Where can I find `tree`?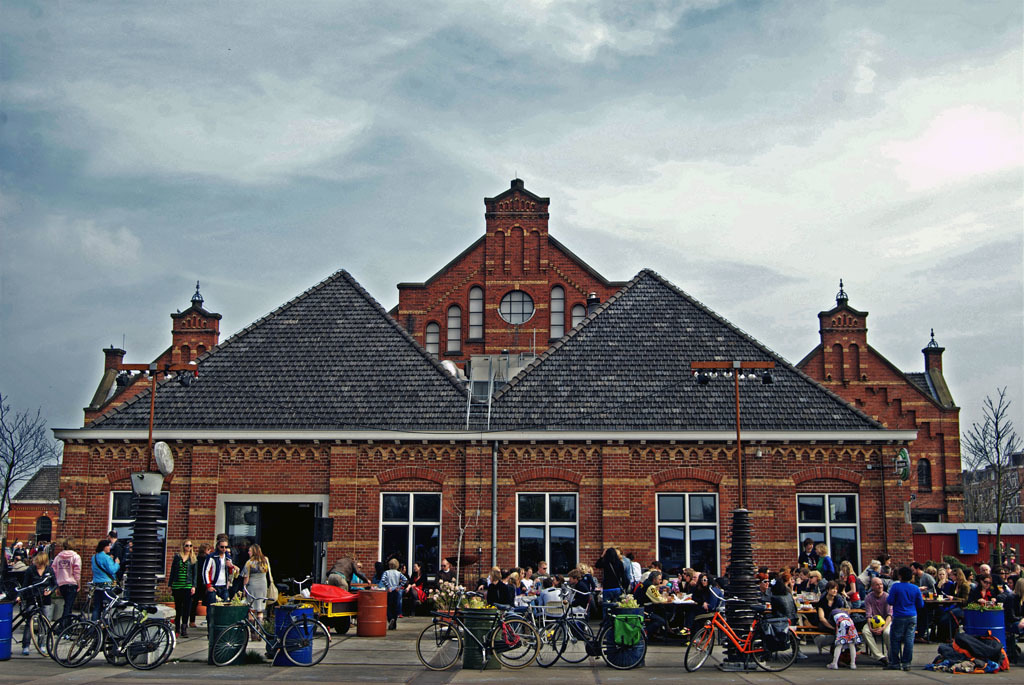
You can find it at select_region(0, 395, 62, 541).
